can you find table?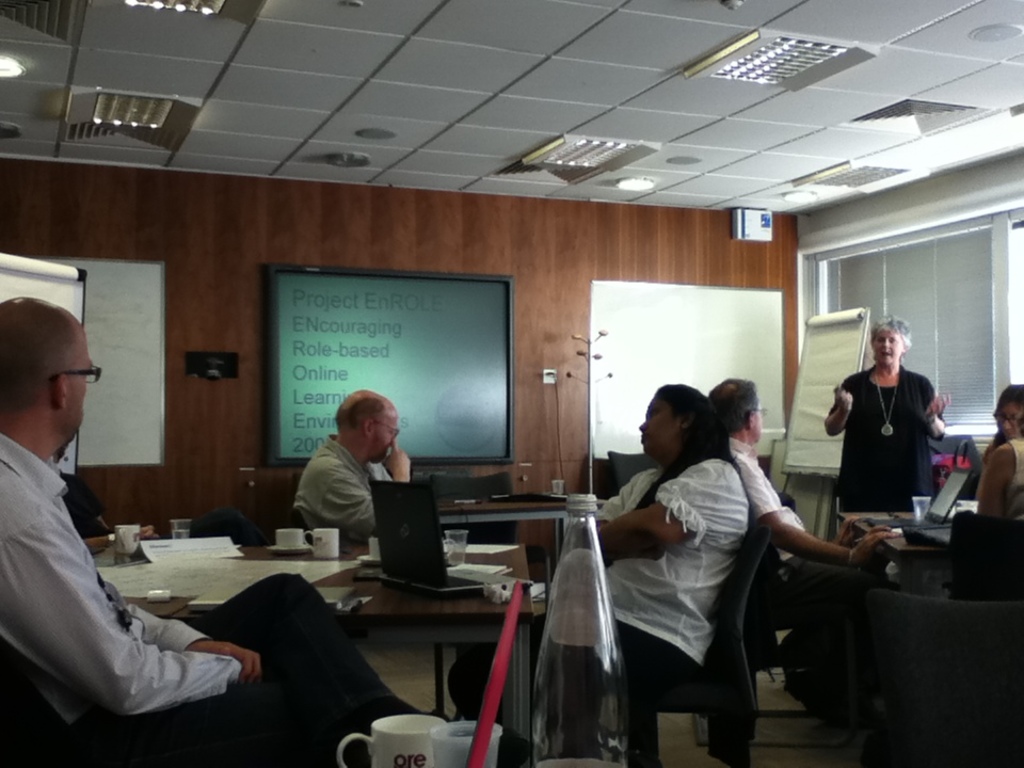
Yes, bounding box: x1=85, y1=535, x2=619, y2=757.
